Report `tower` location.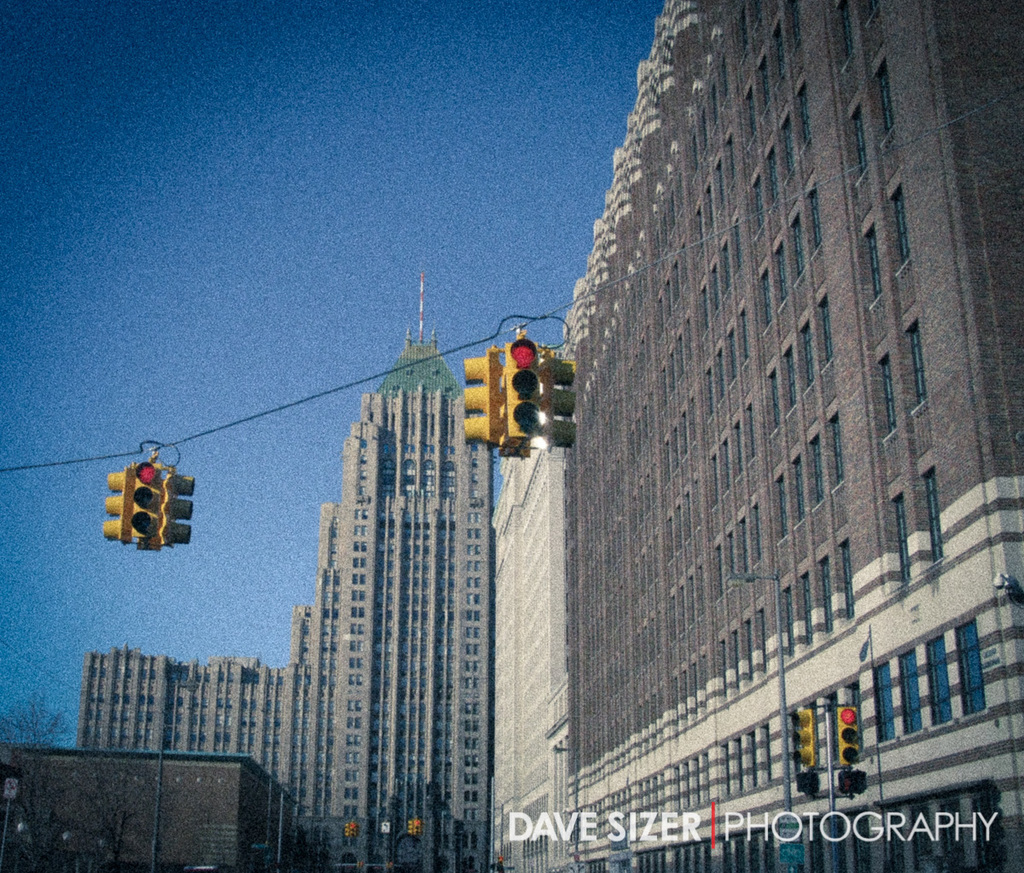
Report: (left=86, top=647, right=295, bottom=796).
